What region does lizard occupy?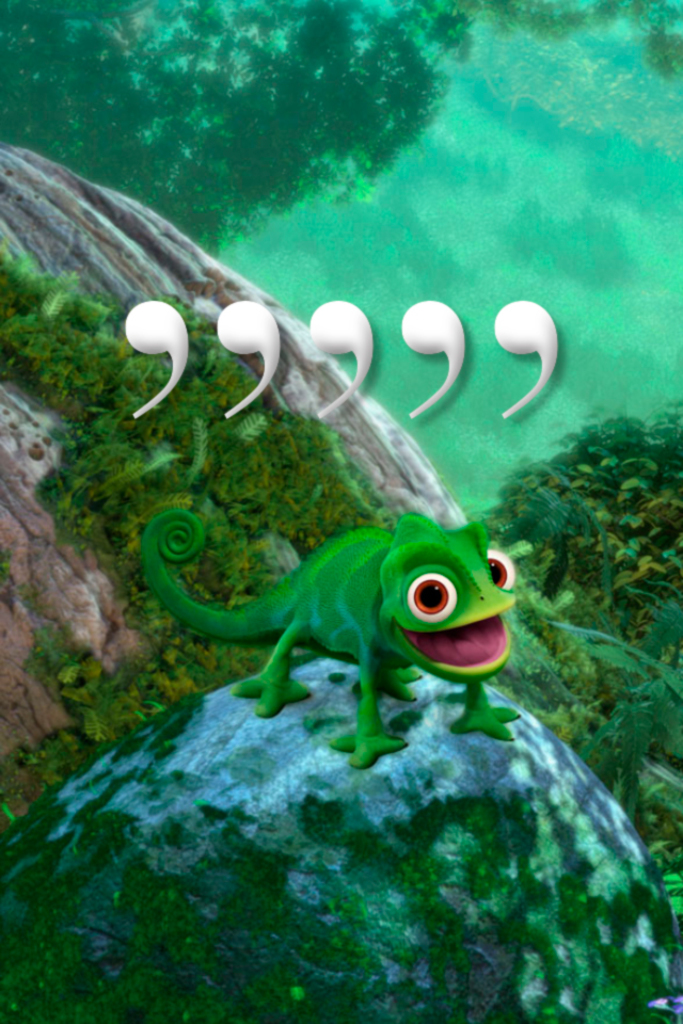
[x1=149, y1=470, x2=533, y2=742].
